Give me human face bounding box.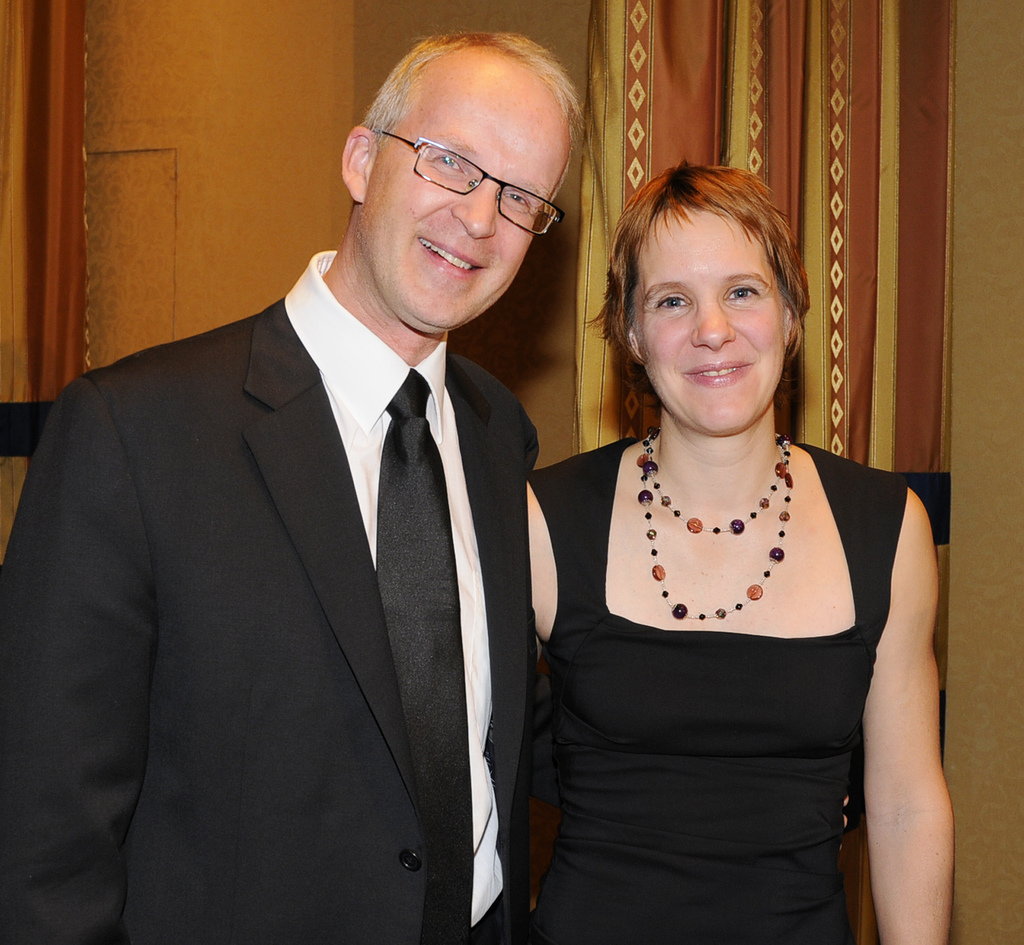
x1=359 y1=84 x2=570 y2=335.
